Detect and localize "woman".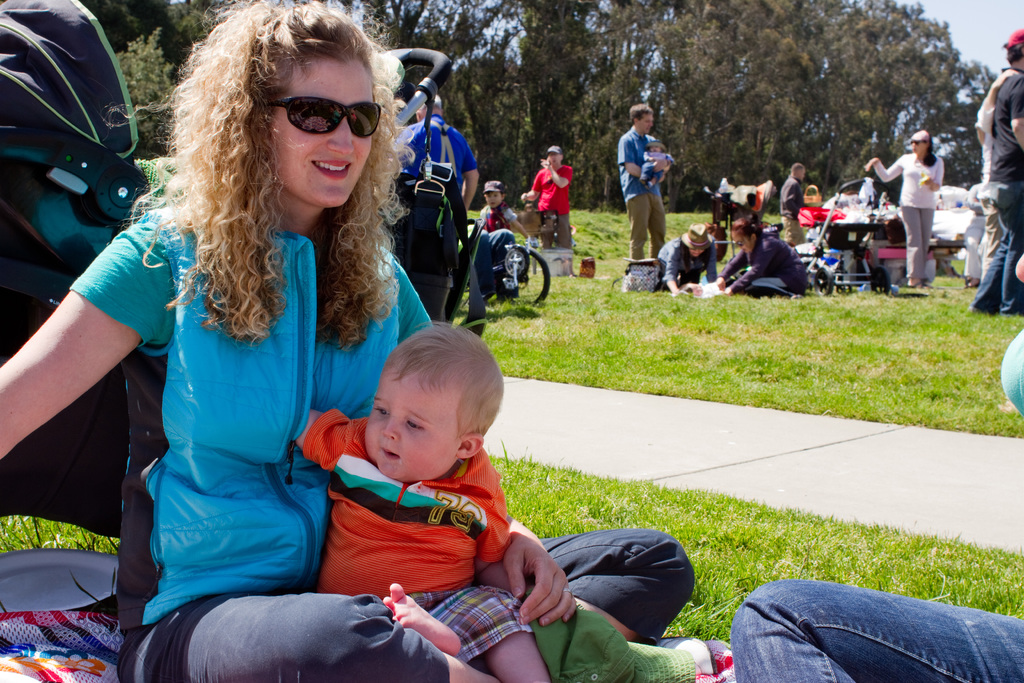
Localized at box(1, 5, 694, 677).
